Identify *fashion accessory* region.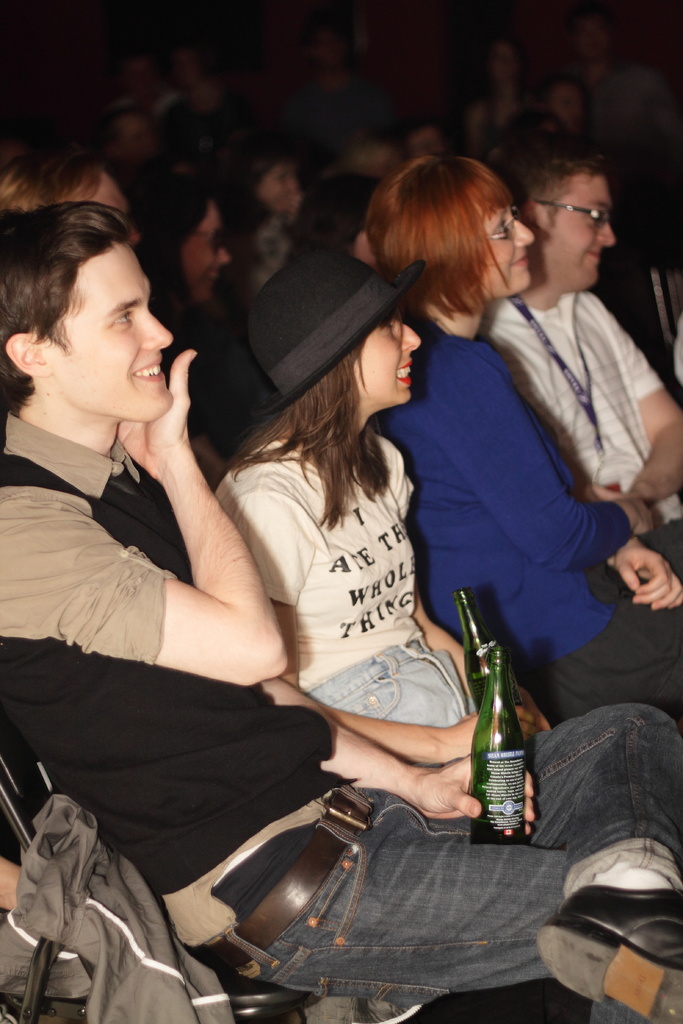
Region: 247,244,421,406.
